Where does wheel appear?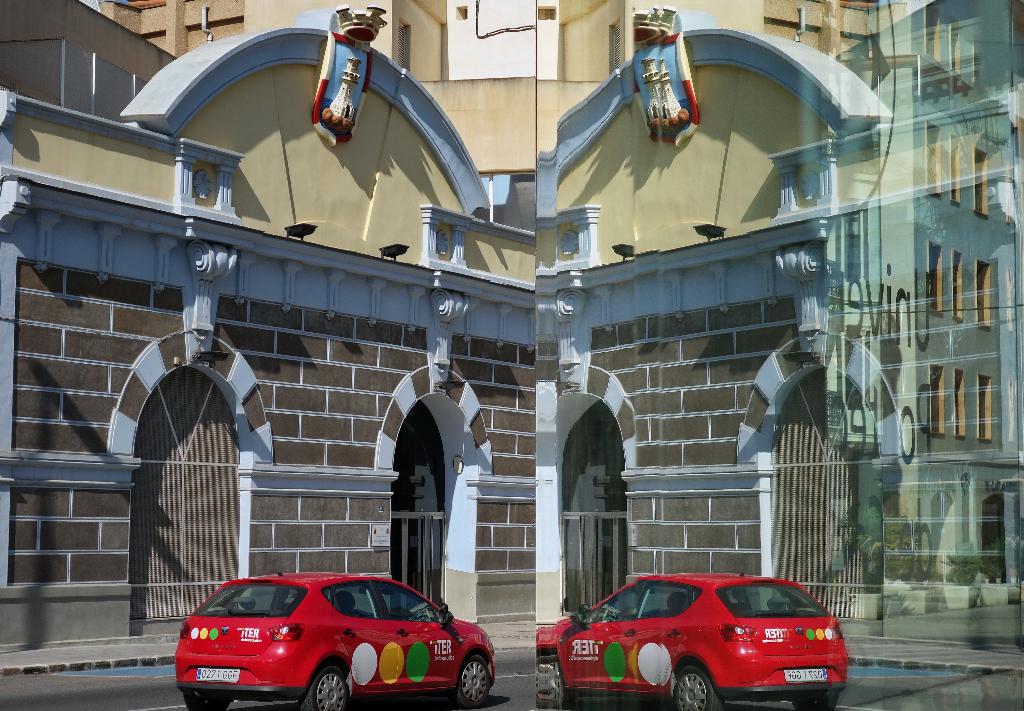
Appears at <box>298,667,348,710</box>.
